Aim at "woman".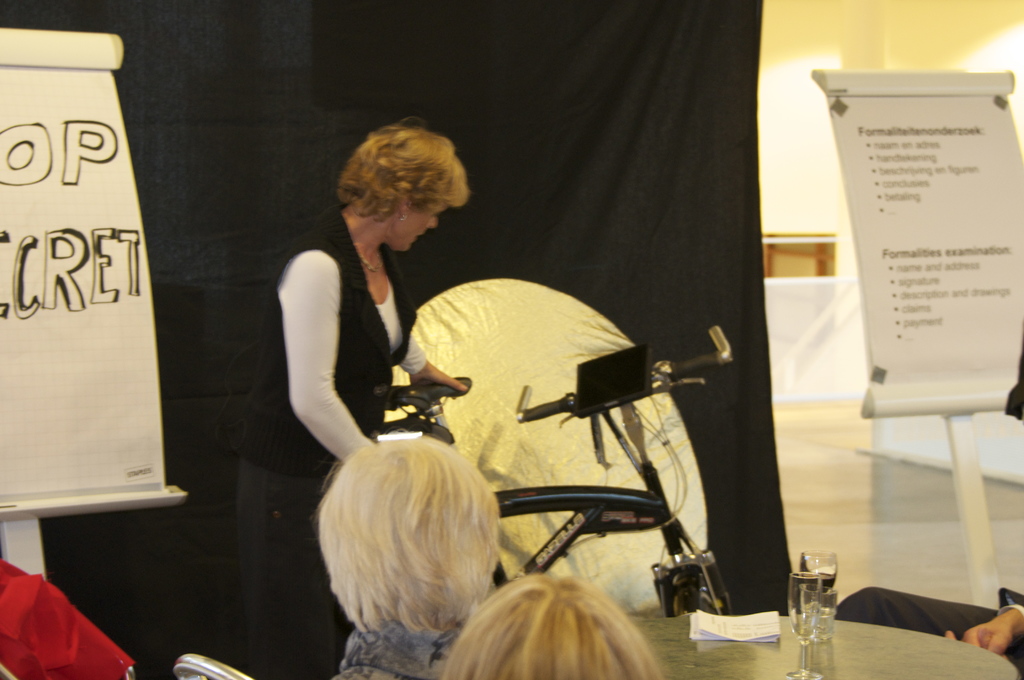
Aimed at box=[299, 430, 497, 679].
